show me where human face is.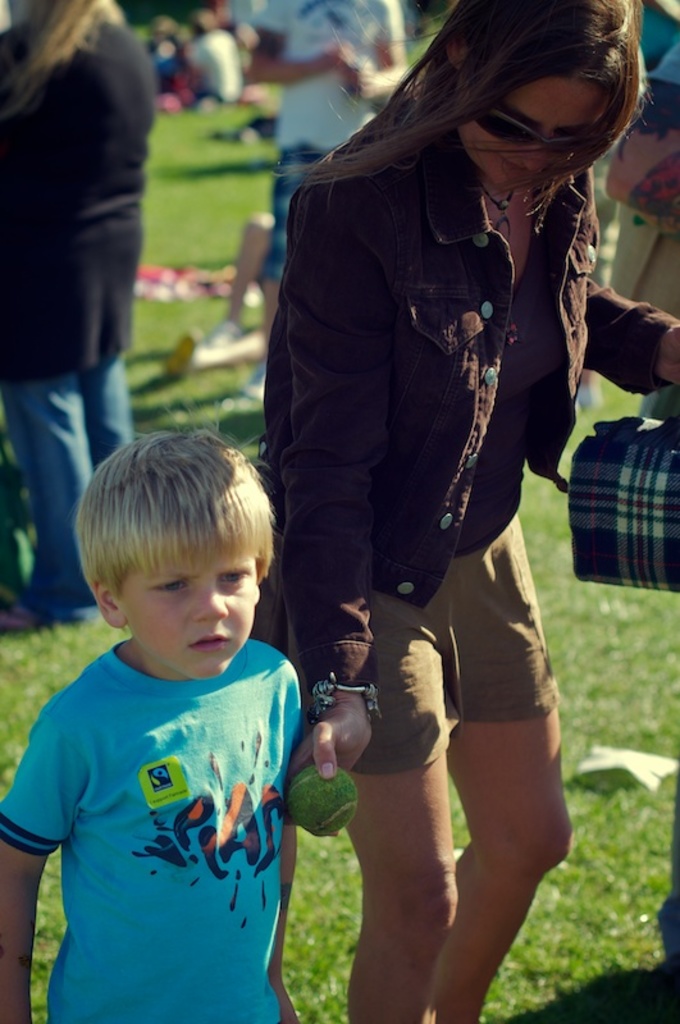
human face is at pyautogui.locateOnScreen(110, 513, 257, 678).
